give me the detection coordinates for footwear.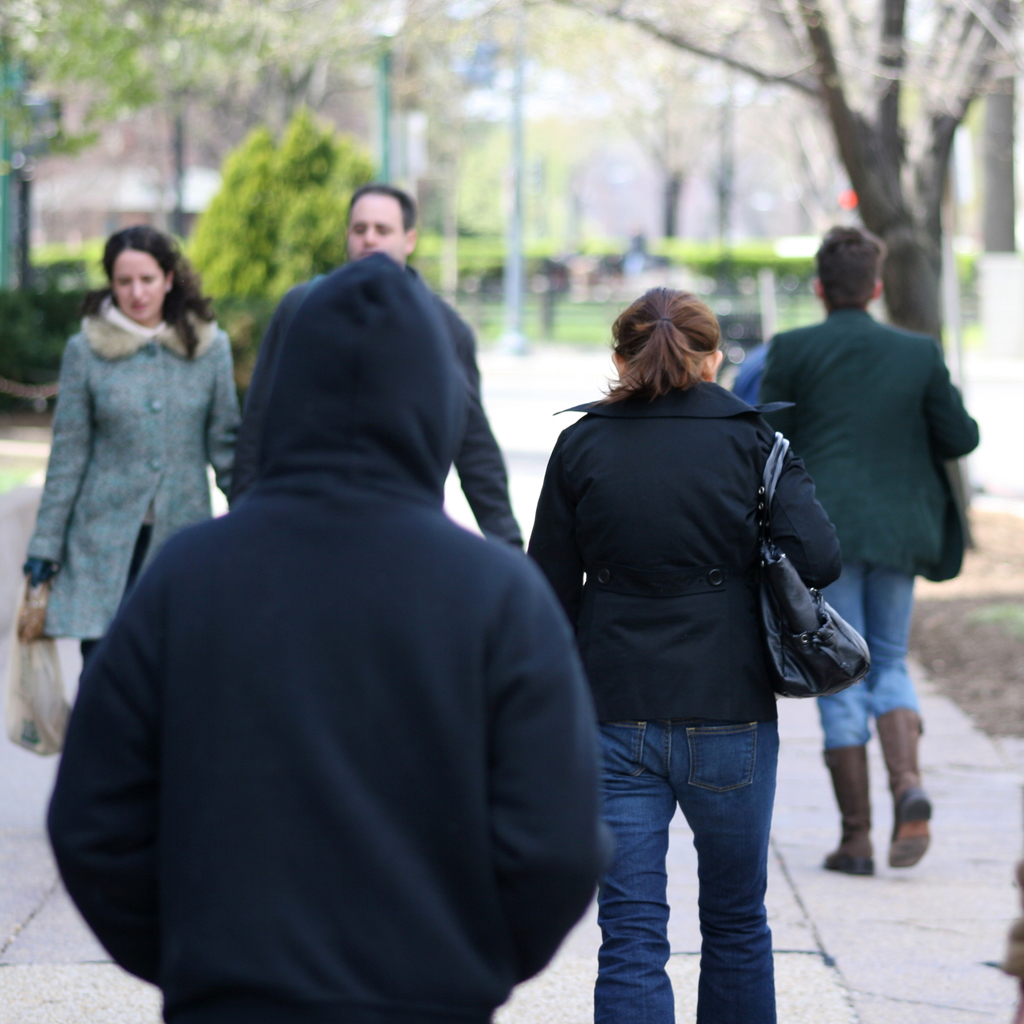
BBox(810, 837, 875, 884).
